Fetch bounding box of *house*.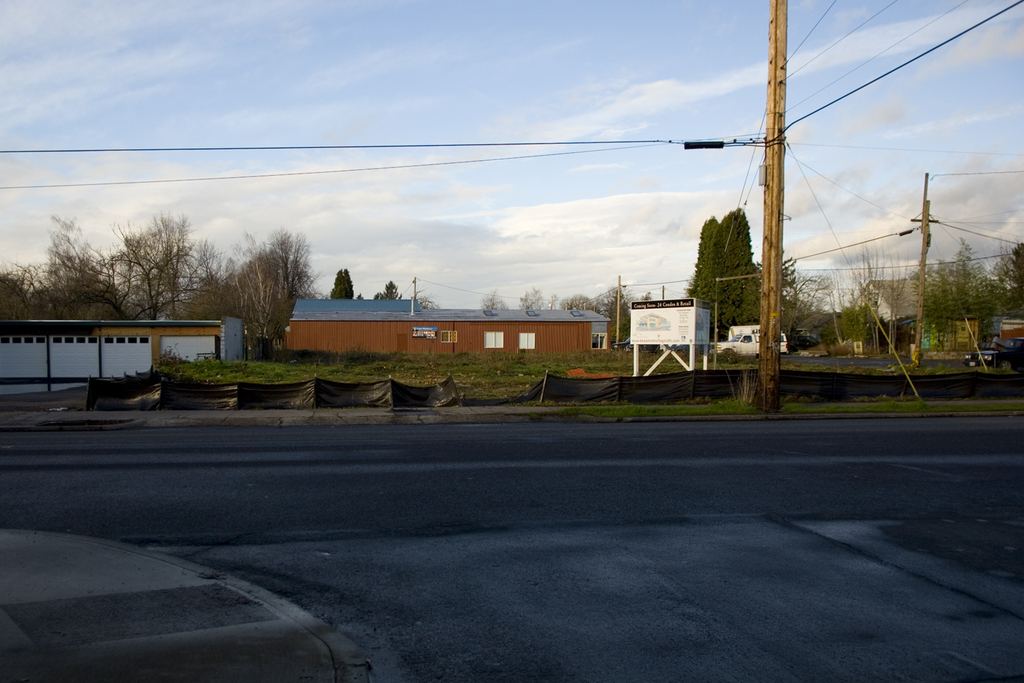
Bbox: Rect(8, 312, 265, 408).
